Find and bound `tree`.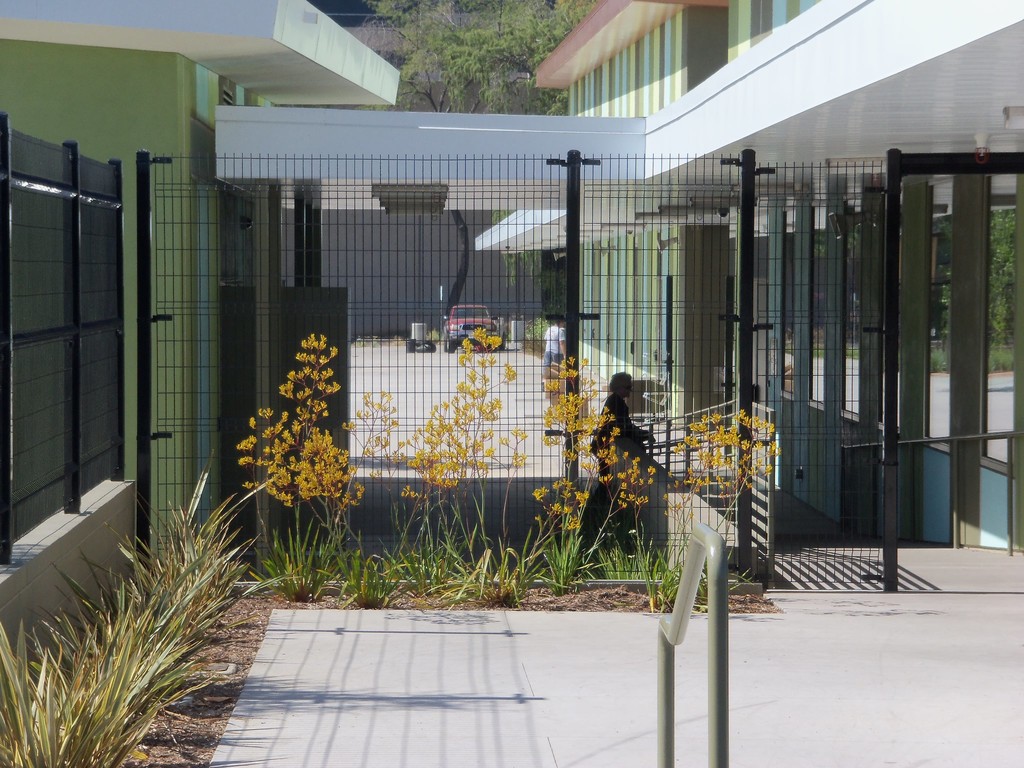
Bound: crop(216, 294, 348, 561).
